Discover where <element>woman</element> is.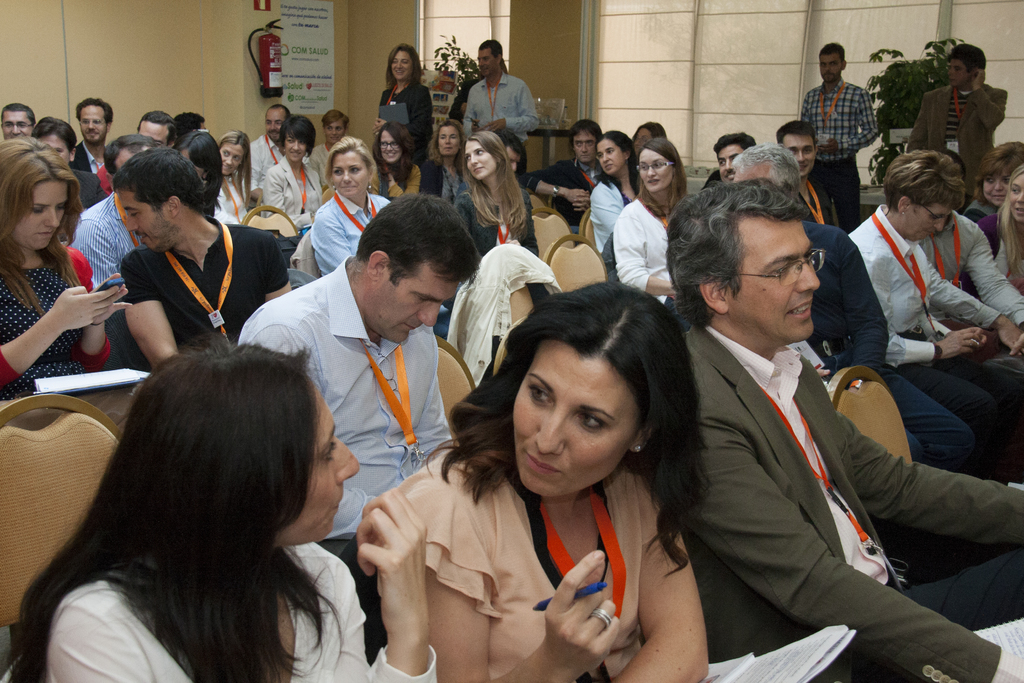
Discovered at detection(608, 136, 692, 333).
